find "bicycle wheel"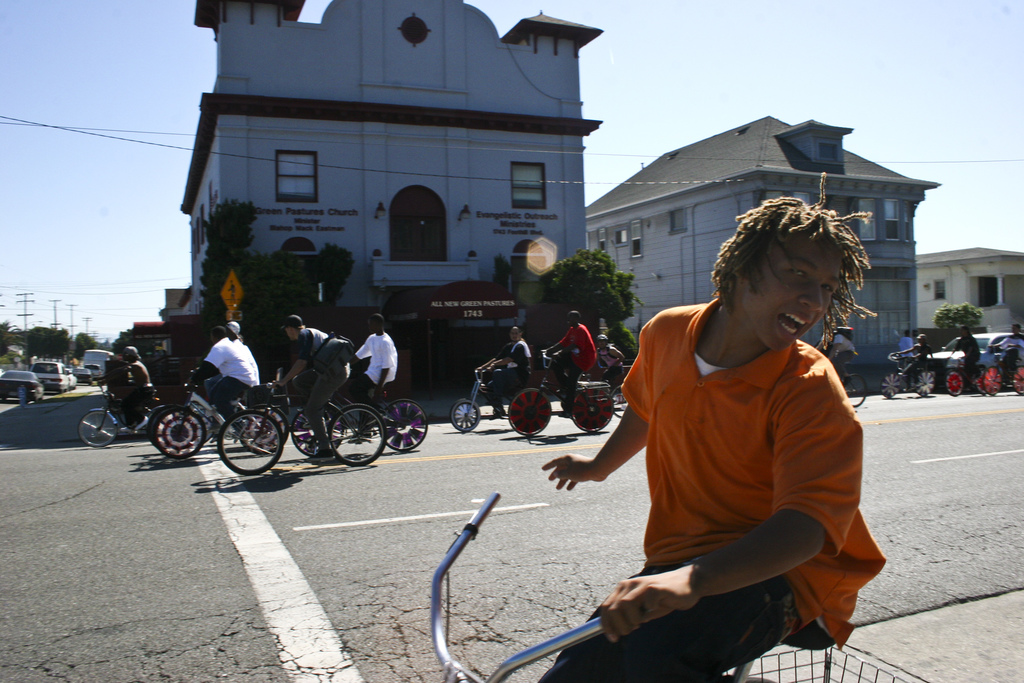
select_region(913, 371, 938, 397)
